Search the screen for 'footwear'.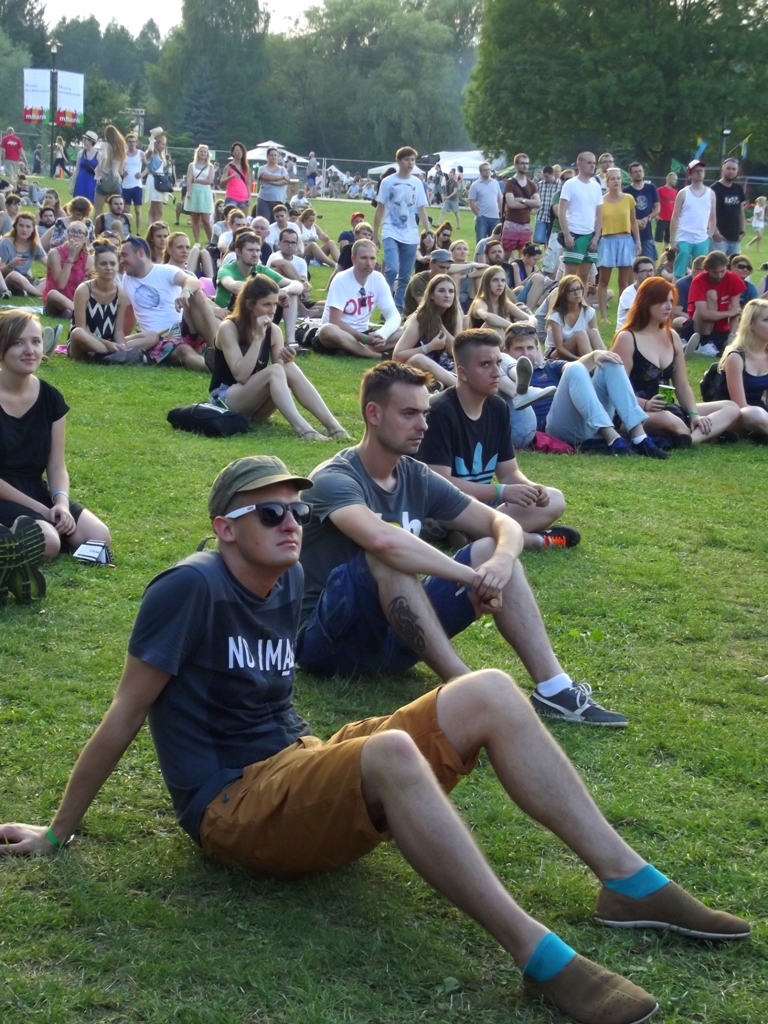
Found at pyautogui.locateOnScreen(632, 433, 671, 462).
